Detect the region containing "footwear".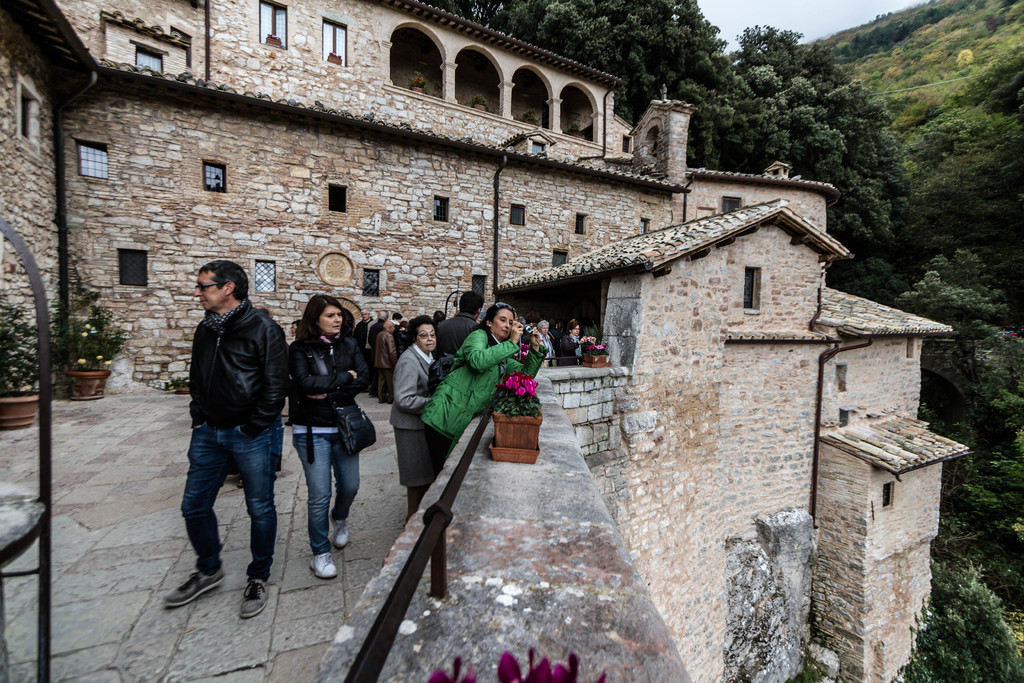
region(327, 509, 351, 551).
